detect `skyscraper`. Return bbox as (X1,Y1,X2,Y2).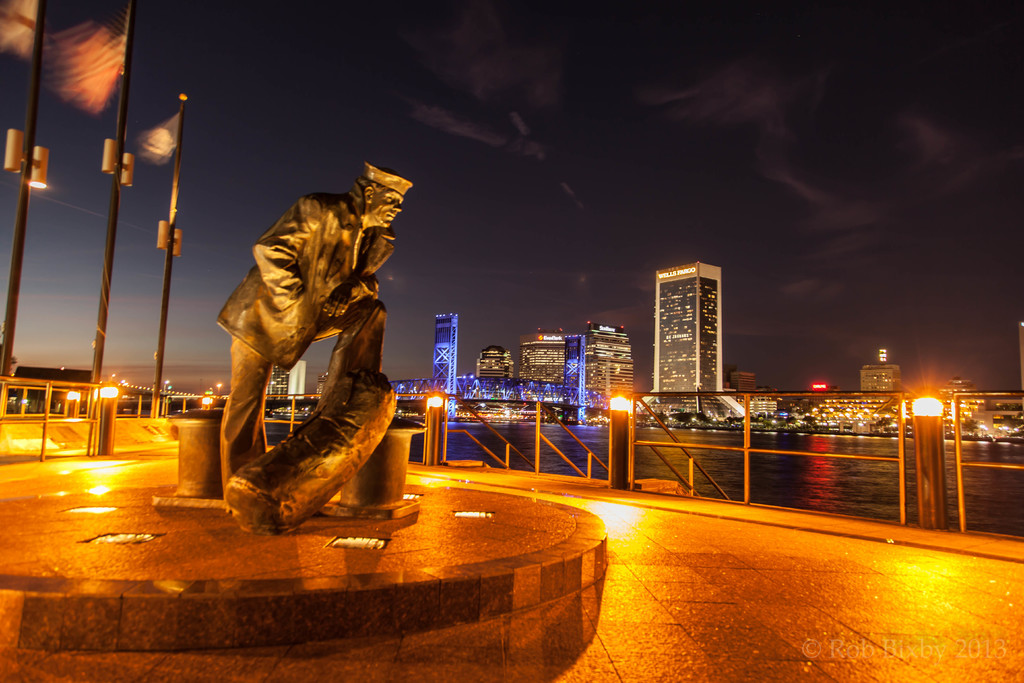
(523,319,639,418).
